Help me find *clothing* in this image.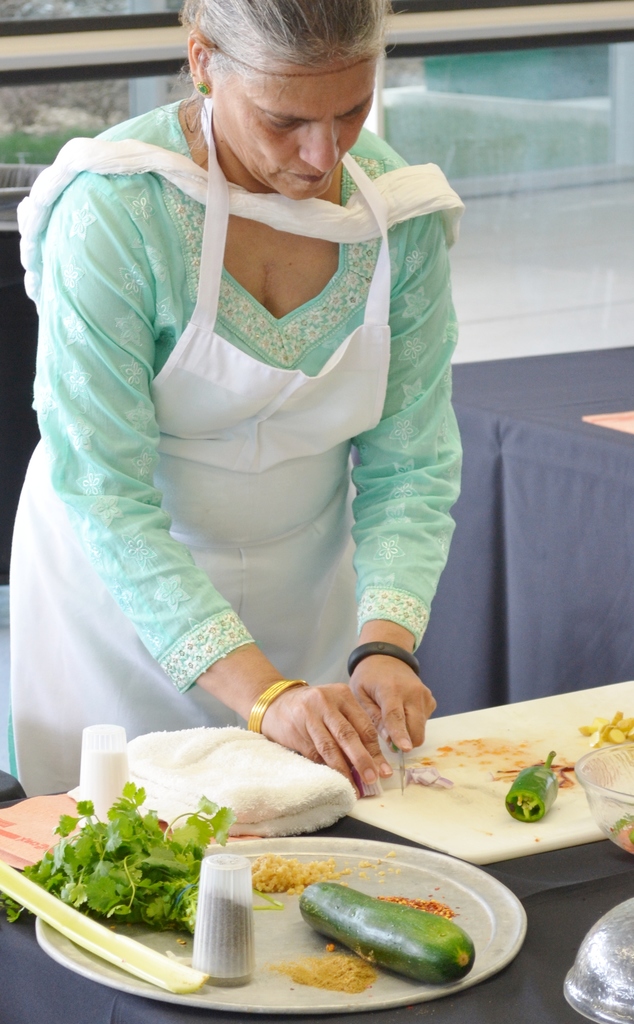
Found it: locate(20, 93, 487, 831).
